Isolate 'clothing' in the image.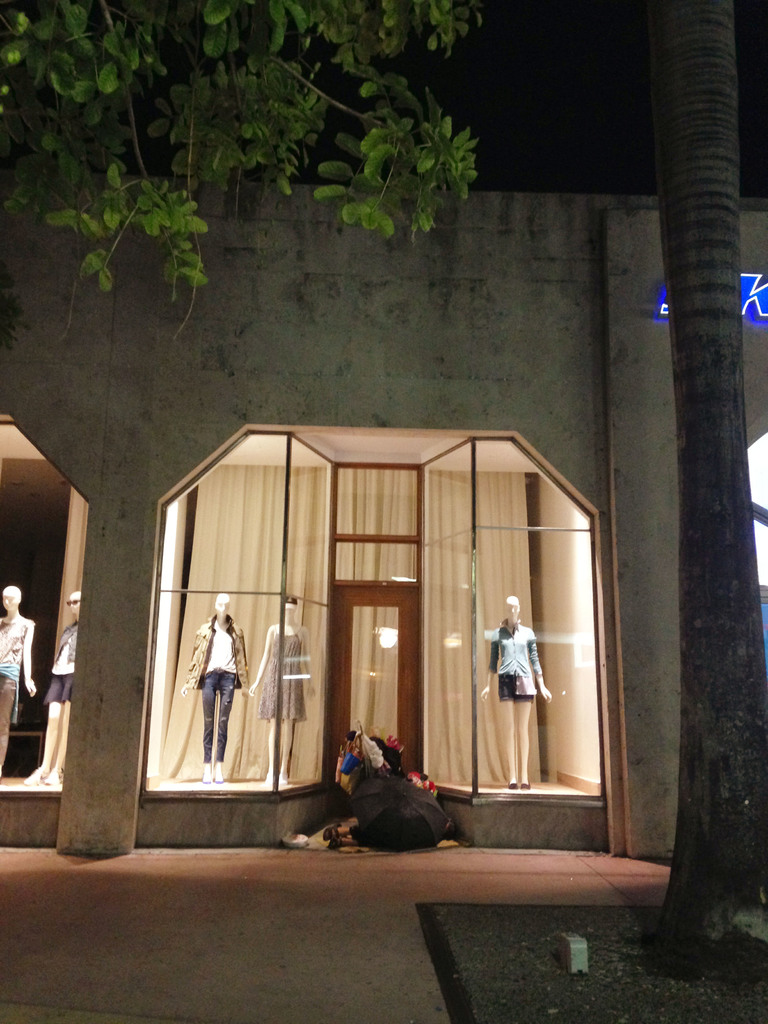
Isolated region: [x1=490, y1=619, x2=544, y2=701].
